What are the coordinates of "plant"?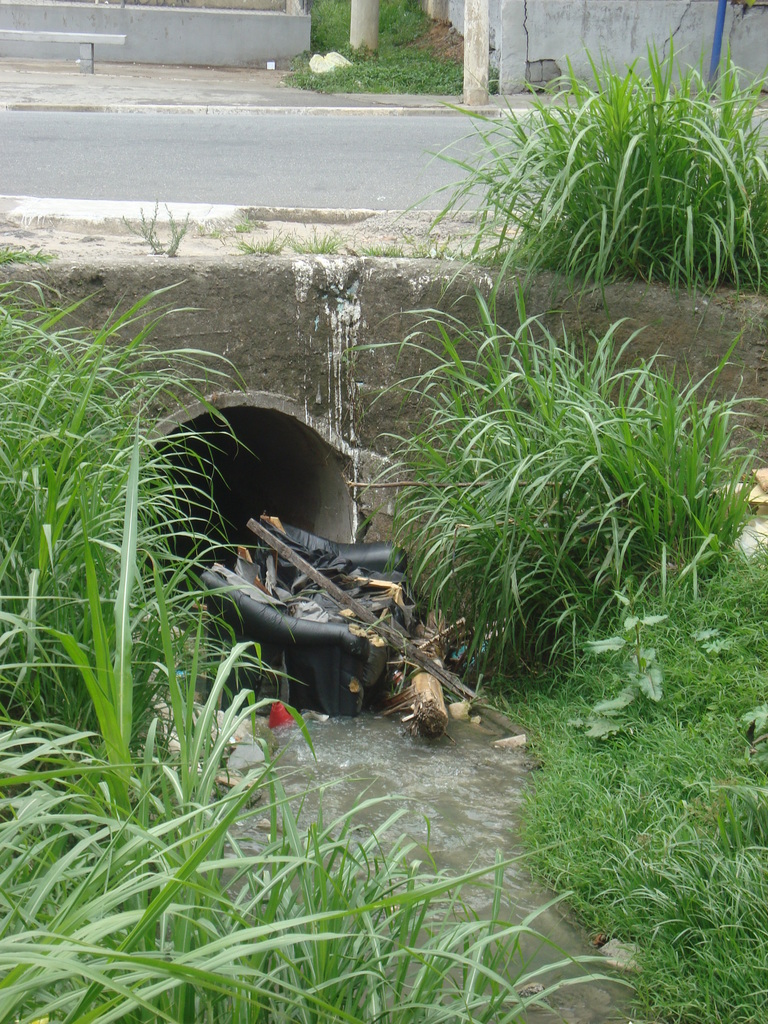
left=363, top=240, right=403, bottom=257.
